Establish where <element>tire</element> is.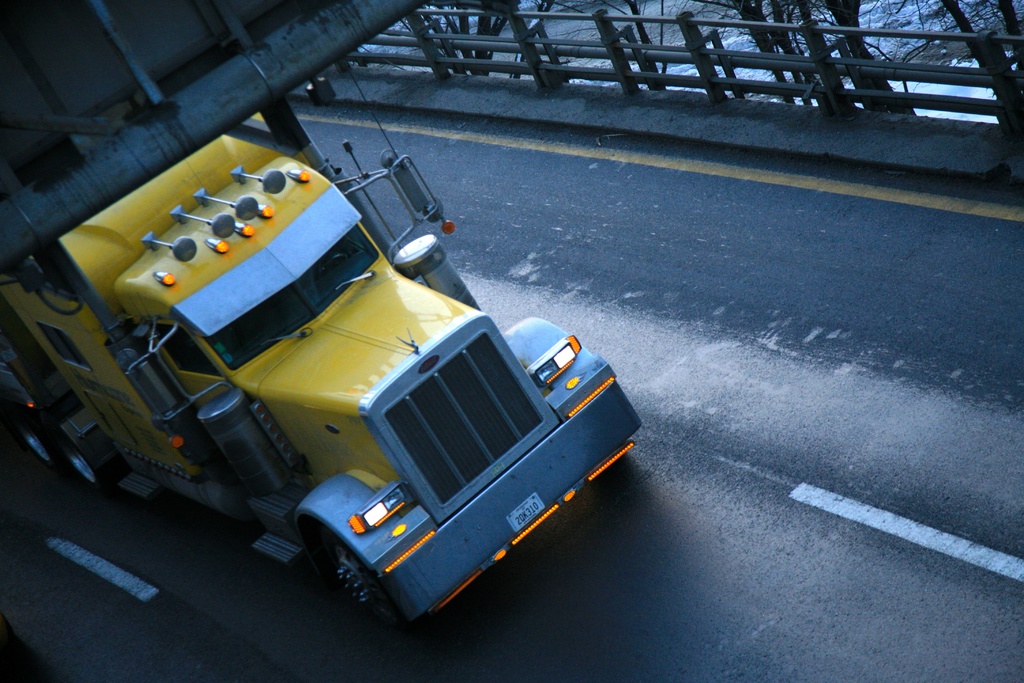
Established at [left=63, top=444, right=109, bottom=490].
